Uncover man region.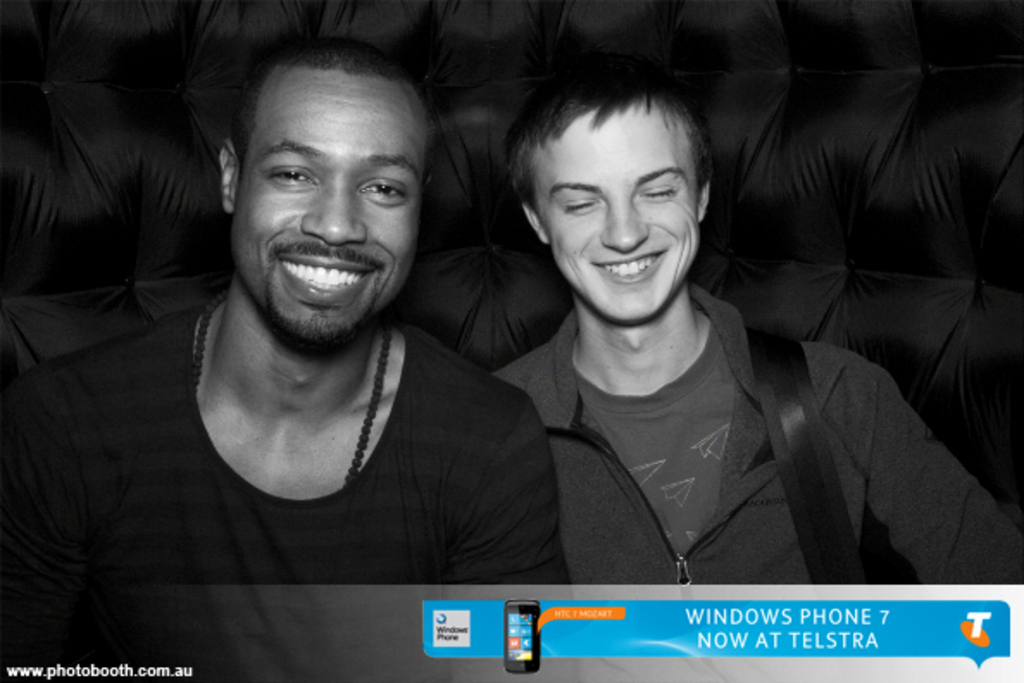
Uncovered: 48:10:602:640.
